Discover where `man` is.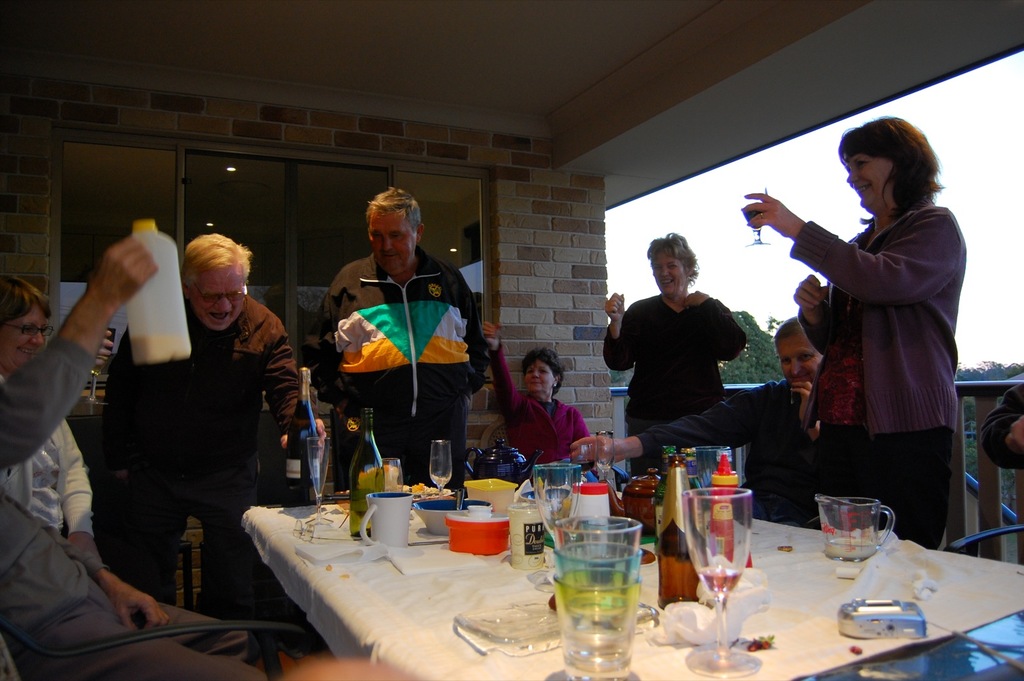
Discovered at 568/318/825/524.
